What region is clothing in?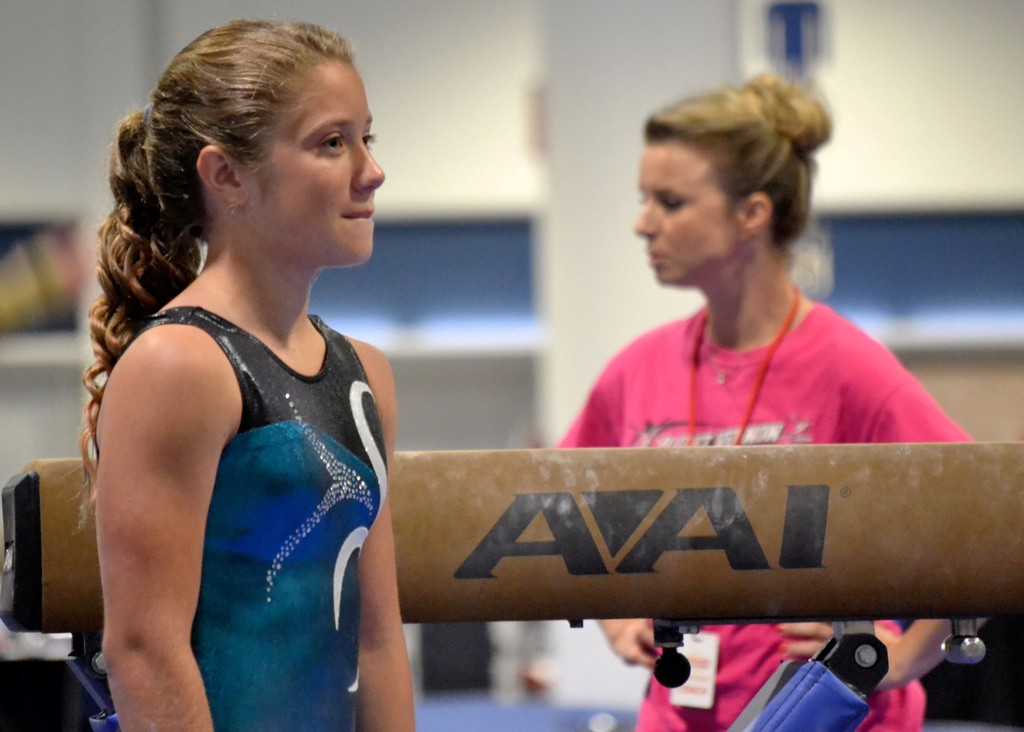
556/298/981/731.
